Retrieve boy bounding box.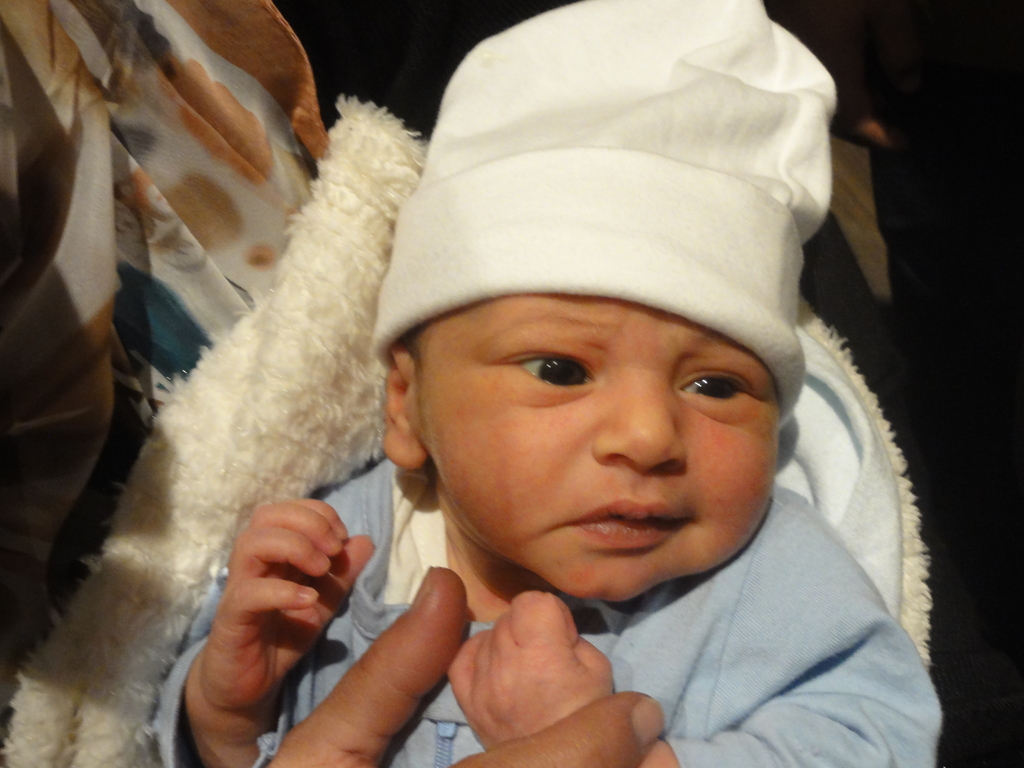
Bounding box: [x1=166, y1=103, x2=916, y2=745].
